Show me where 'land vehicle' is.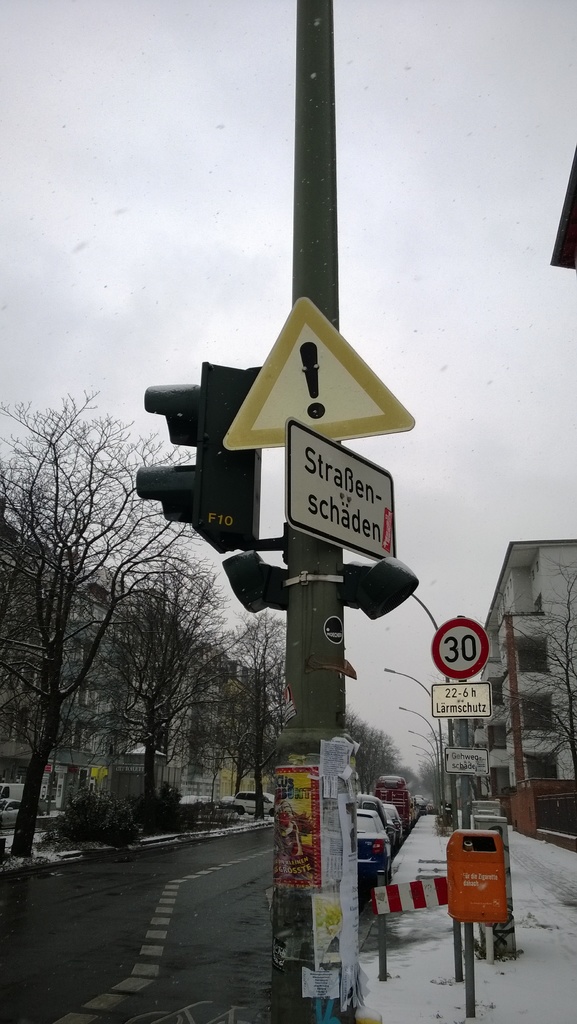
'land vehicle' is at BBox(236, 790, 271, 815).
